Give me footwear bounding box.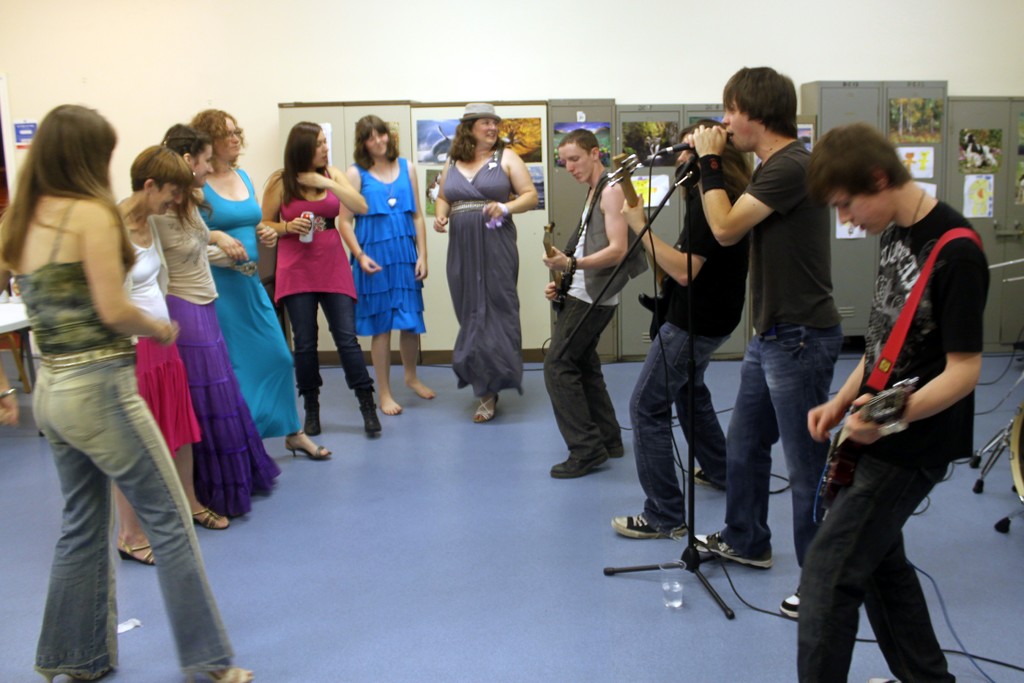
bbox(474, 389, 501, 423).
